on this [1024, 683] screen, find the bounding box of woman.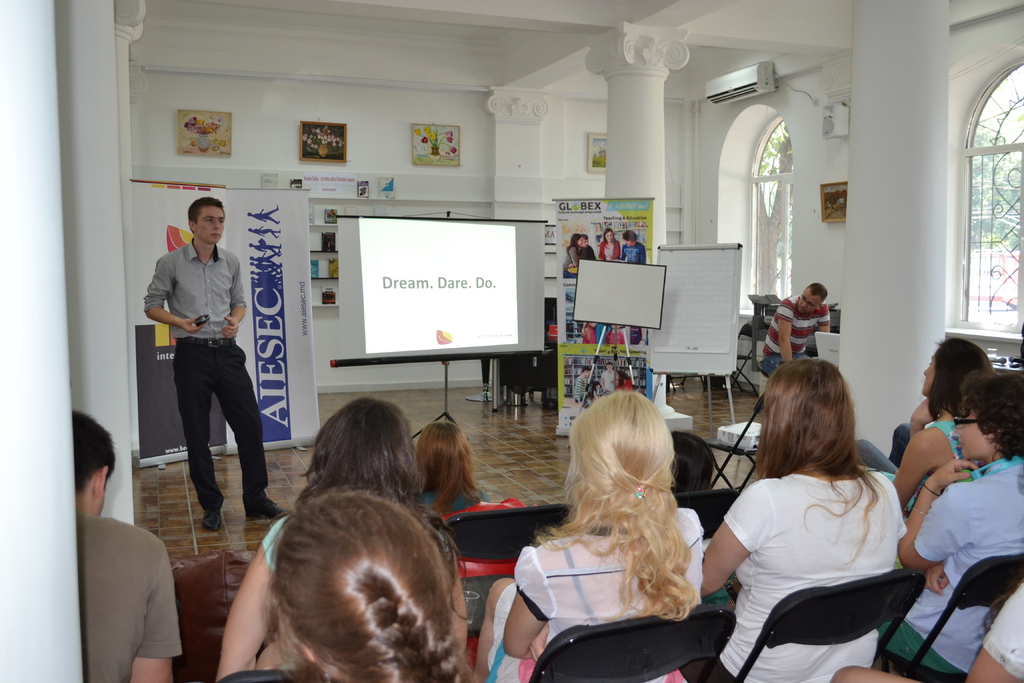
Bounding box: (left=211, top=400, right=452, bottom=682).
